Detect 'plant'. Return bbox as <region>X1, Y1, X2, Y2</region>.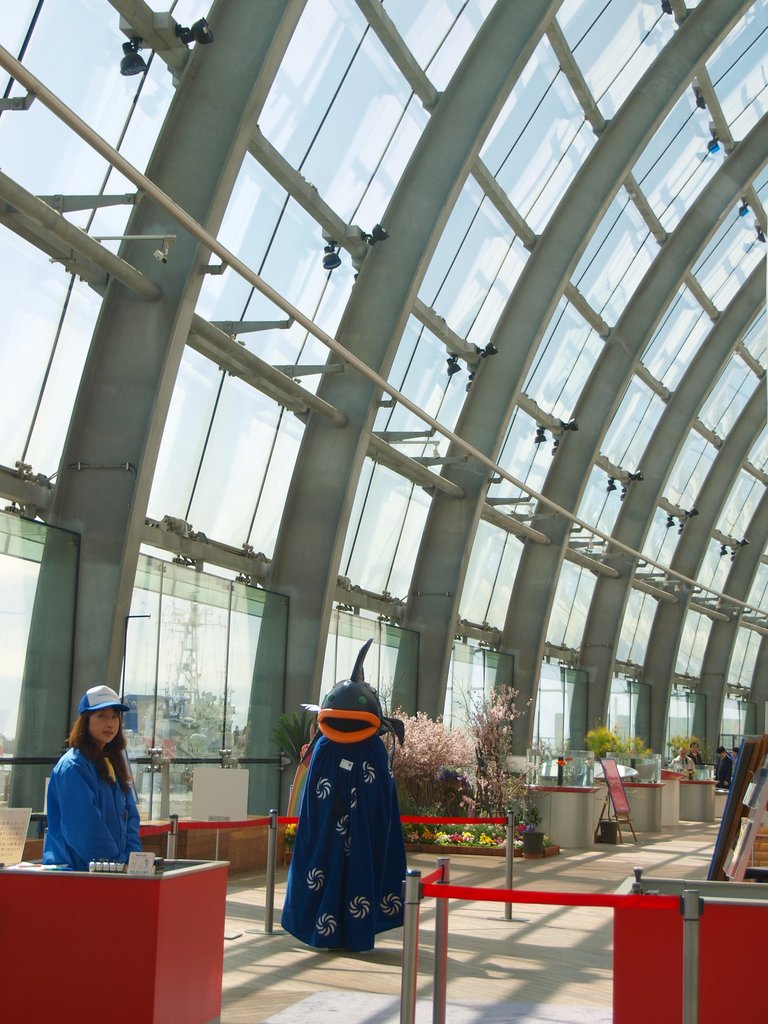
<region>265, 707, 318, 768</region>.
